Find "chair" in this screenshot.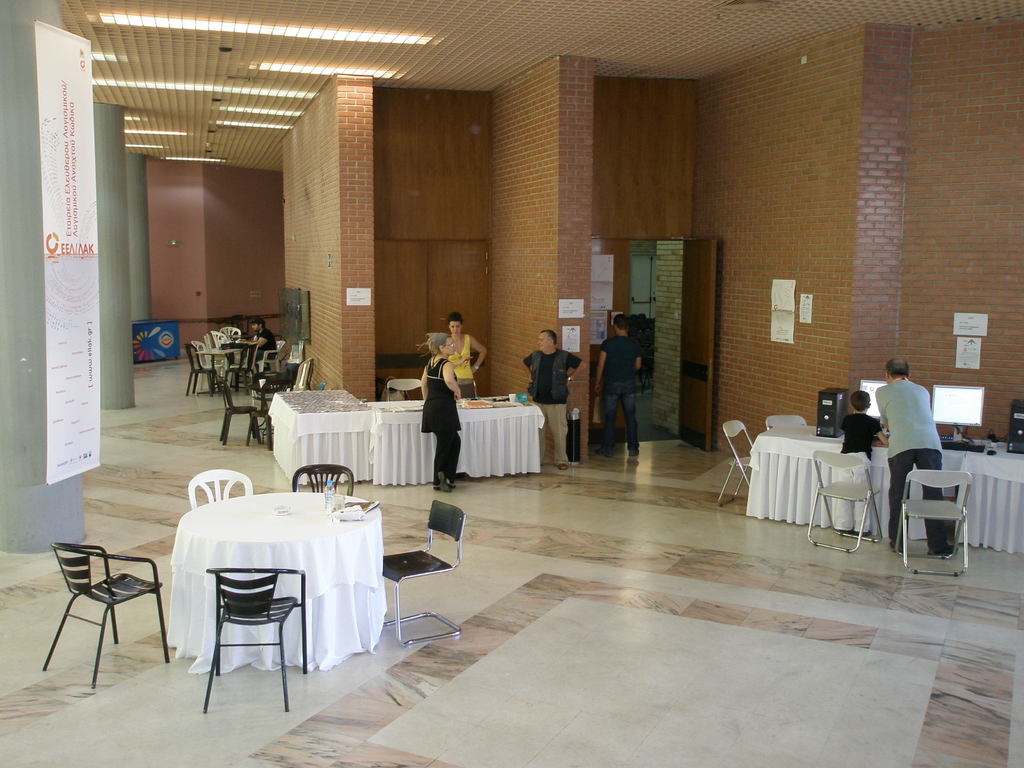
The bounding box for "chair" is 220 378 263 444.
